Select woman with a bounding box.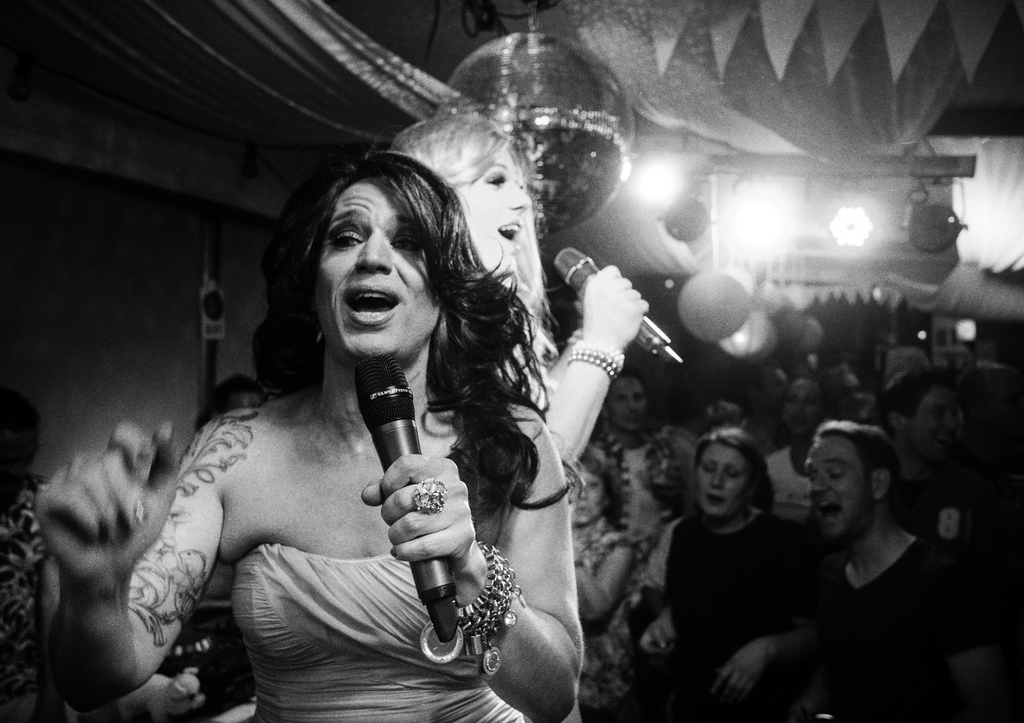
[left=655, top=427, right=796, bottom=722].
